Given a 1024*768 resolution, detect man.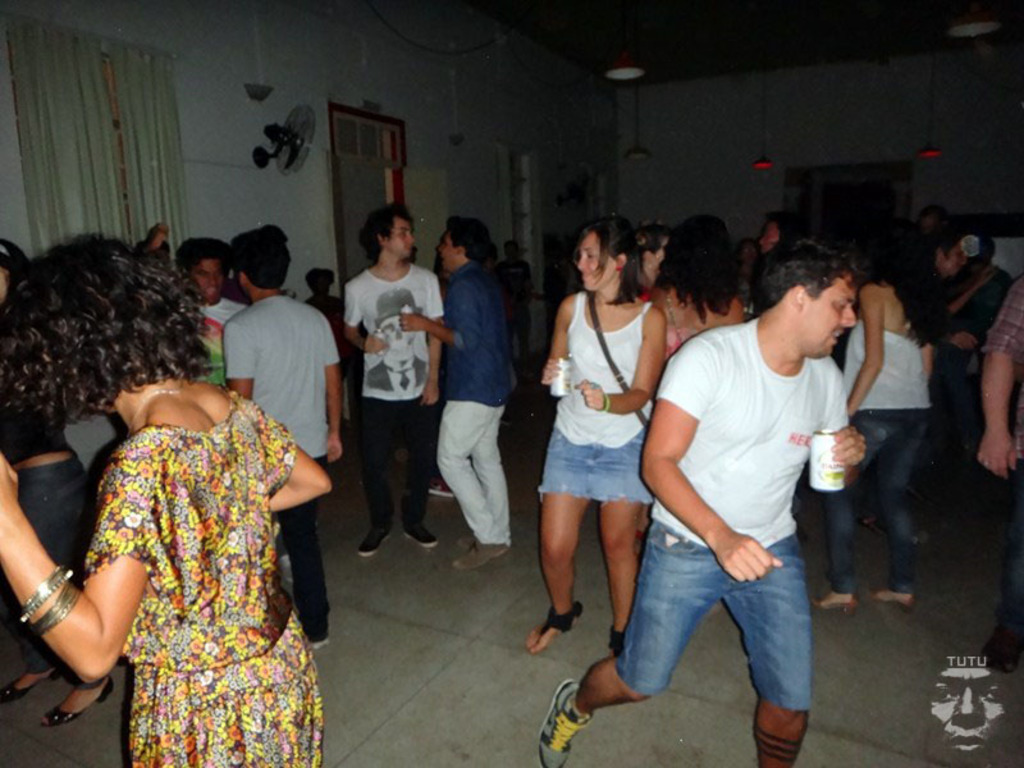
left=210, top=216, right=343, bottom=655.
